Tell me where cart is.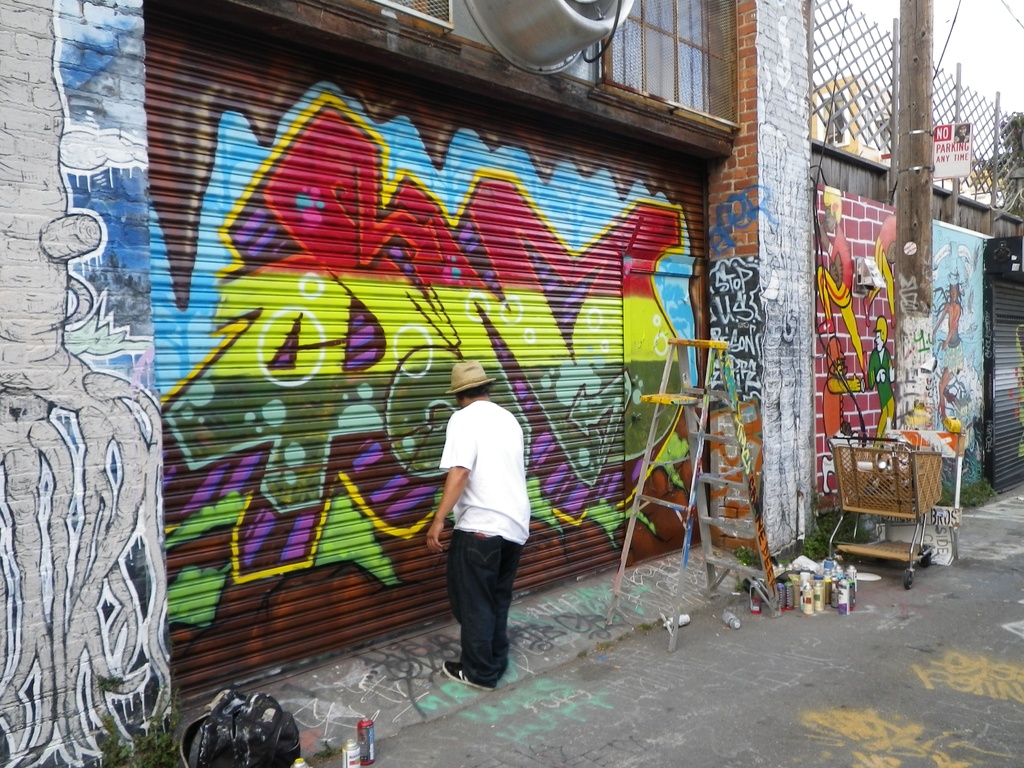
cart is at bbox=(821, 436, 941, 593).
